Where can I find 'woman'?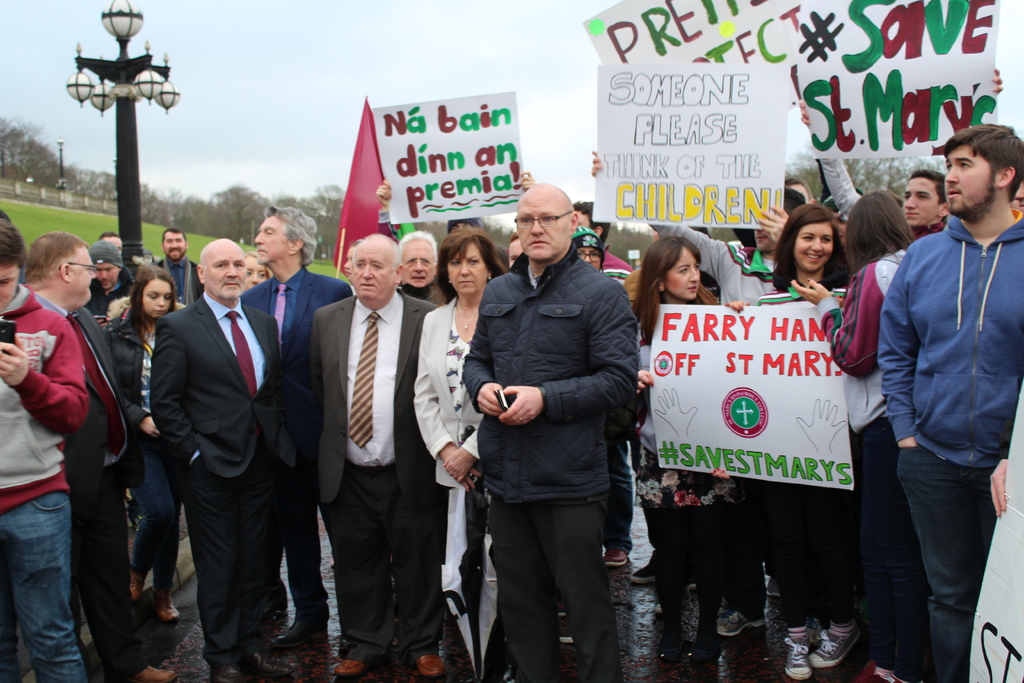
You can find it at (x1=398, y1=233, x2=518, y2=668).
